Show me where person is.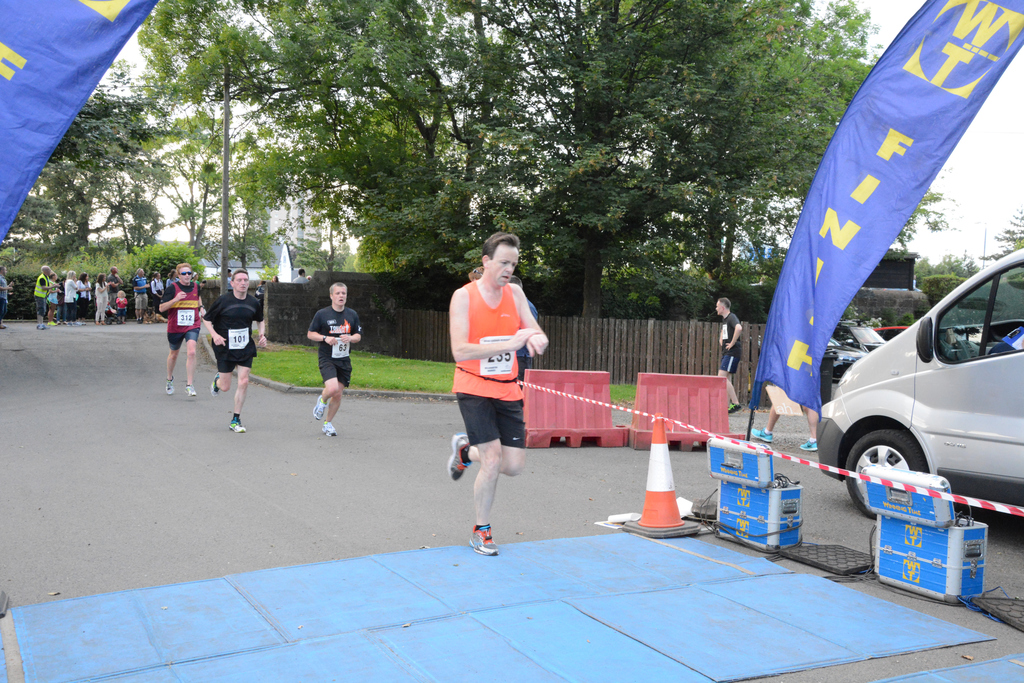
person is at {"x1": 446, "y1": 228, "x2": 551, "y2": 555}.
